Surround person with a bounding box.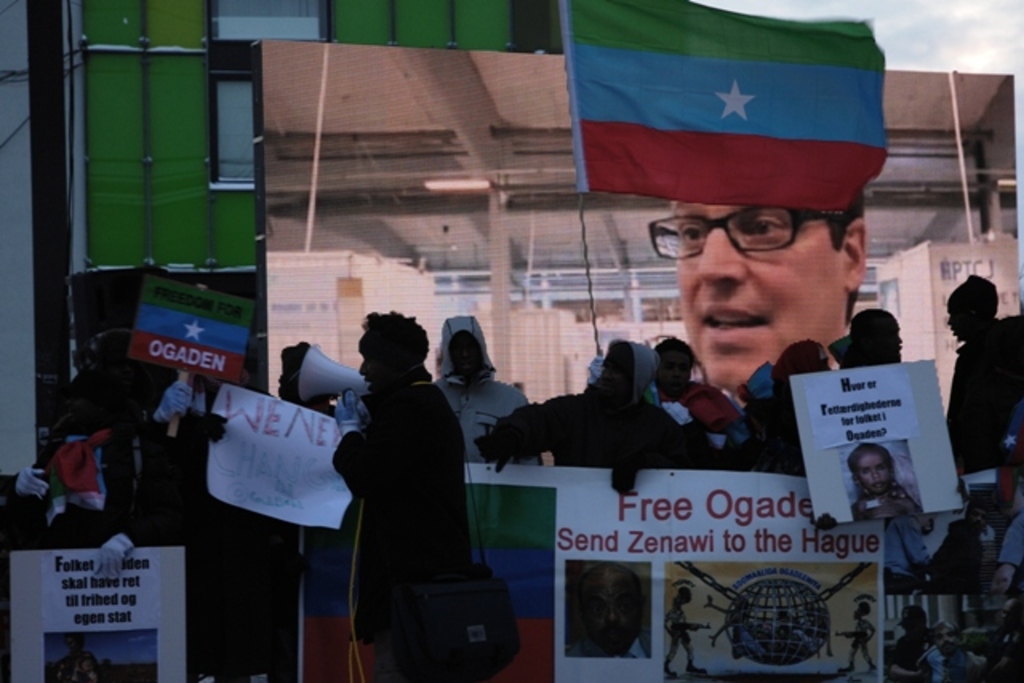
848 441 918 518.
